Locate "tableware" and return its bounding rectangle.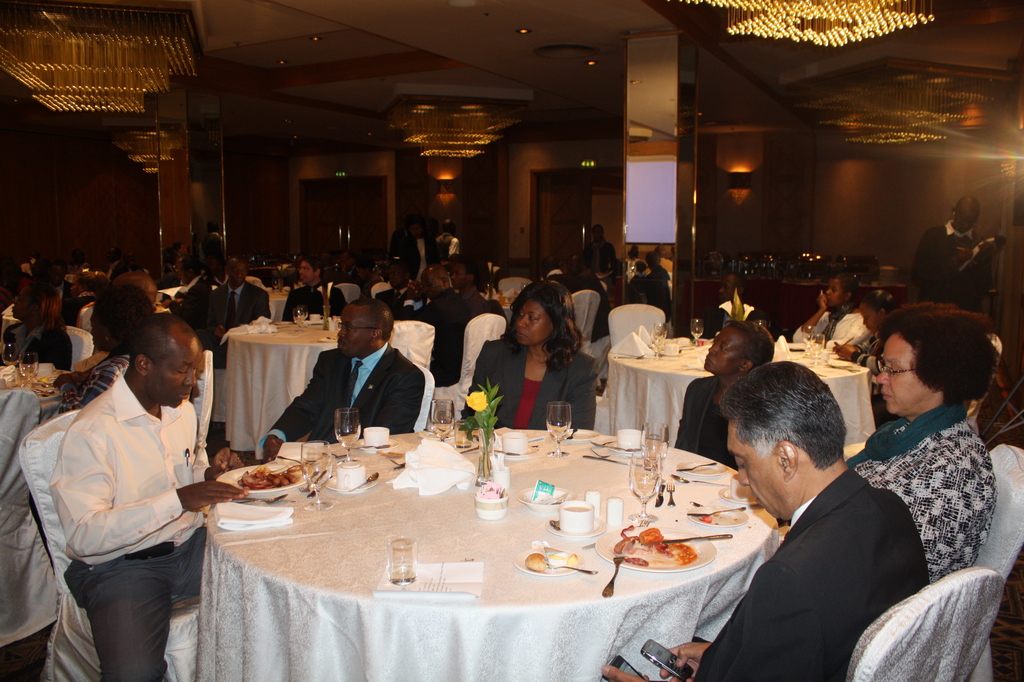
[336, 406, 362, 456].
